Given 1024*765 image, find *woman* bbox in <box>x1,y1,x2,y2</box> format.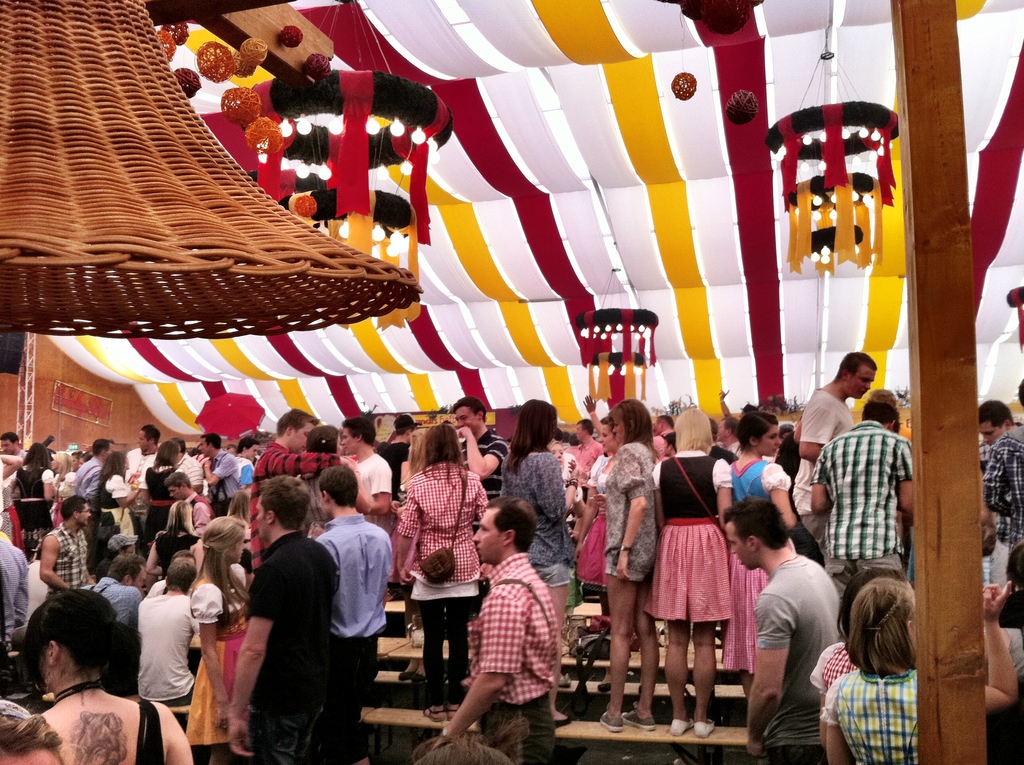
<box>393,423,488,727</box>.
